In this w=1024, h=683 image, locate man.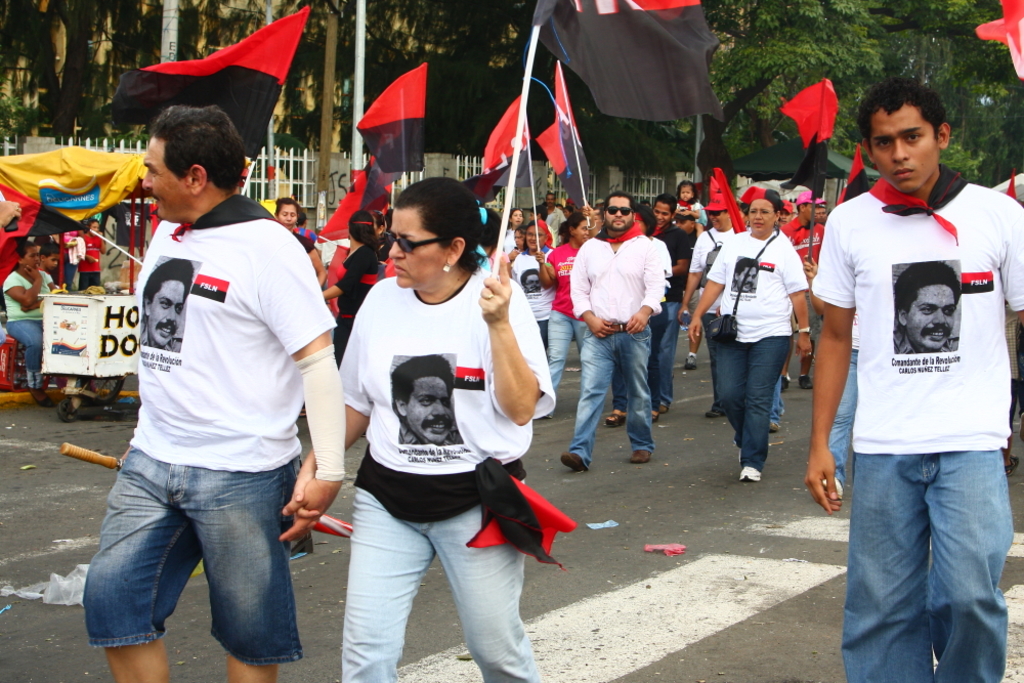
Bounding box: left=652, top=198, right=690, bottom=416.
